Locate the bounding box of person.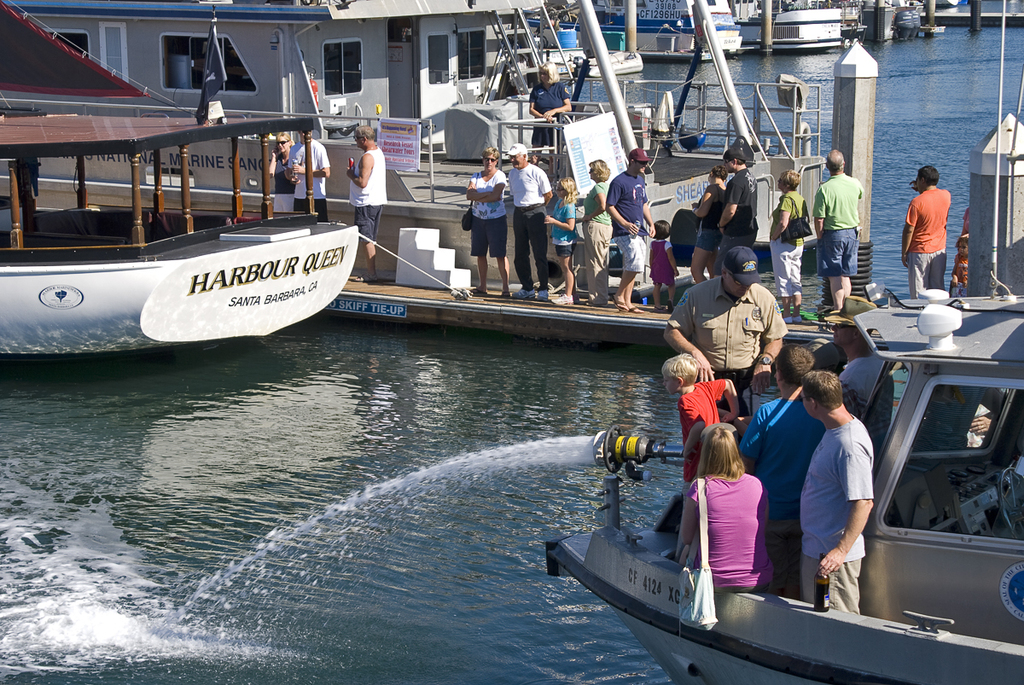
Bounding box: [468, 150, 509, 297].
